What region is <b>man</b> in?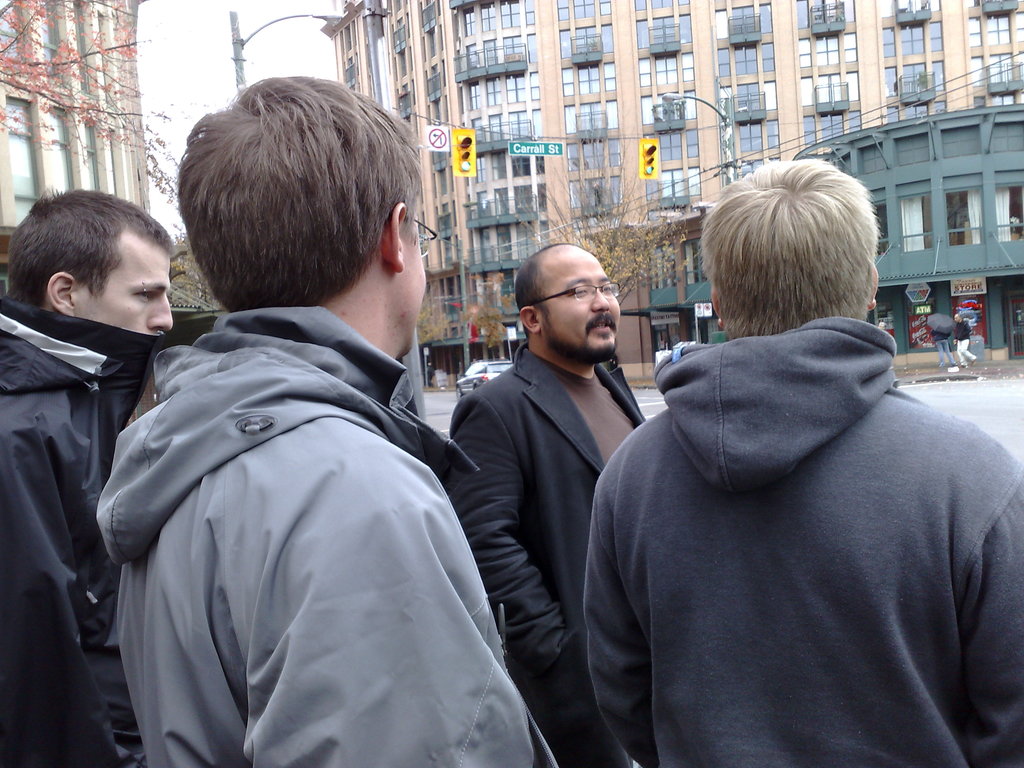
<bbox>435, 232, 647, 742</bbox>.
